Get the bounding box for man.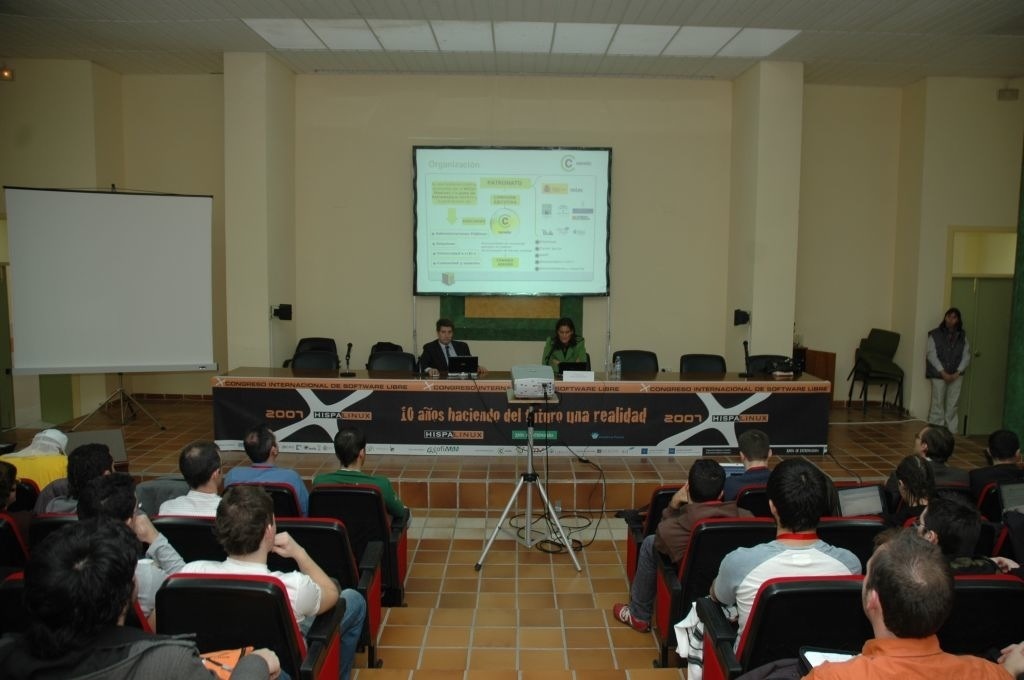
723:429:776:500.
